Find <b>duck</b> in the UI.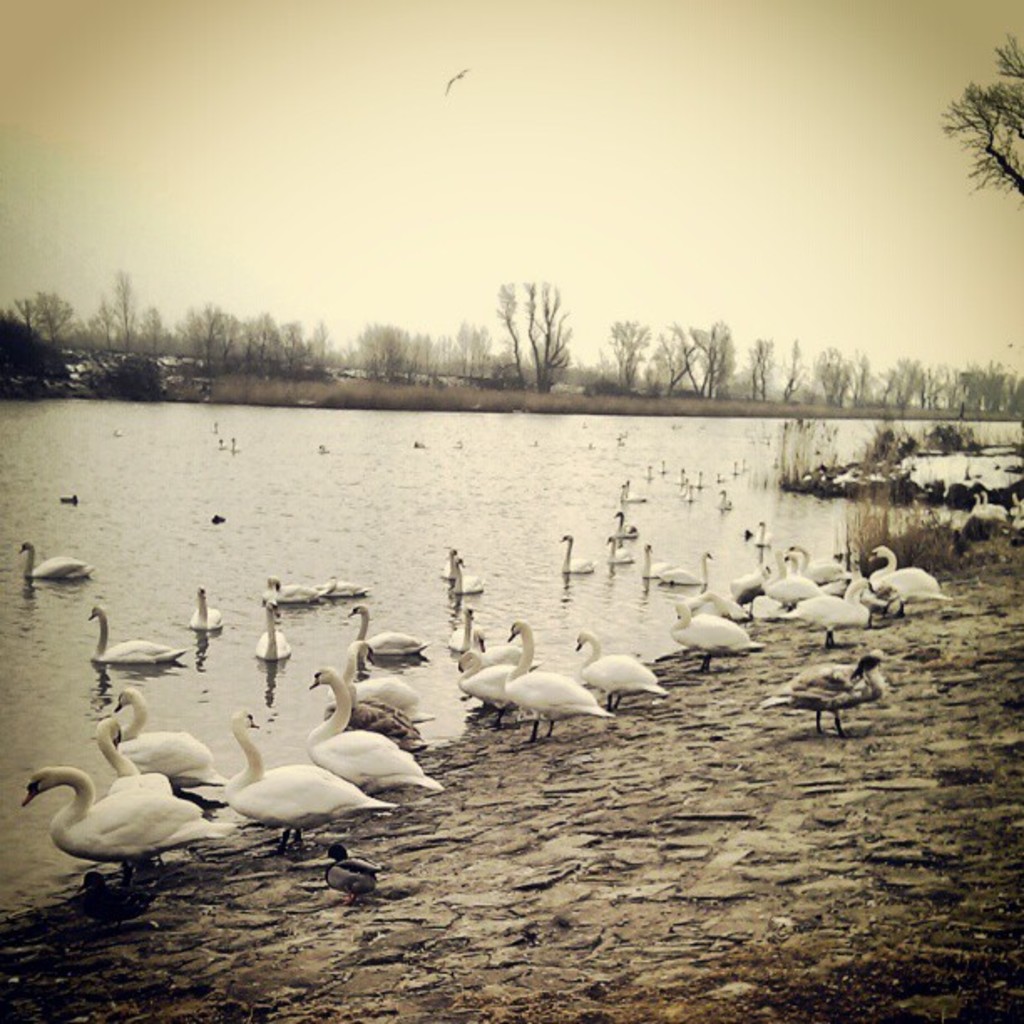
UI element at pyautogui.locateOnScreen(671, 554, 709, 599).
